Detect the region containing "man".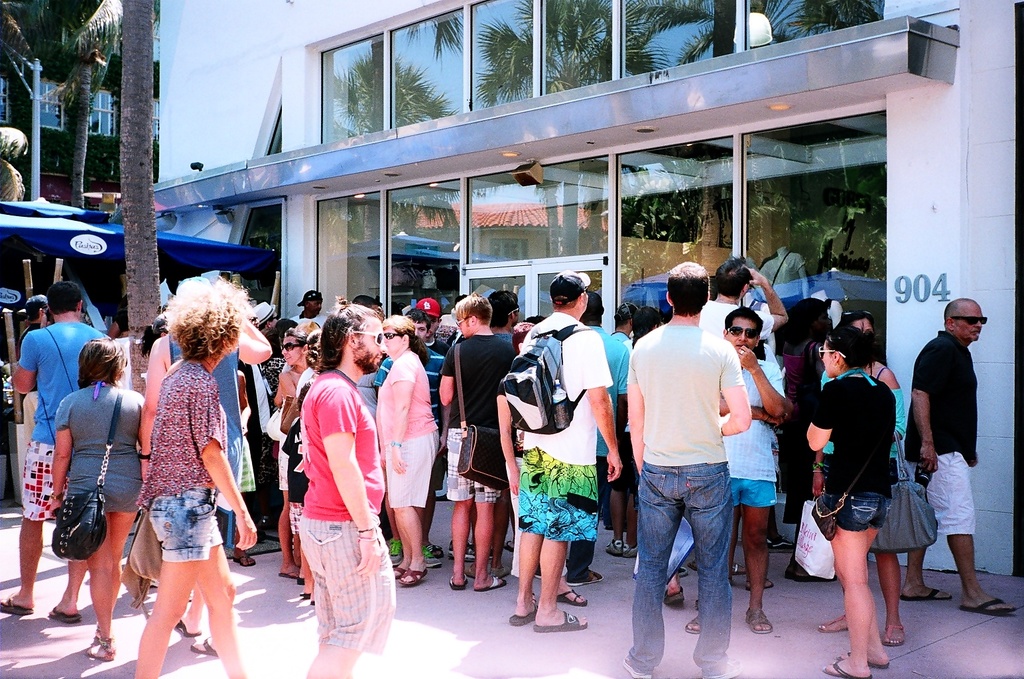
(left=371, top=308, right=444, bottom=560).
